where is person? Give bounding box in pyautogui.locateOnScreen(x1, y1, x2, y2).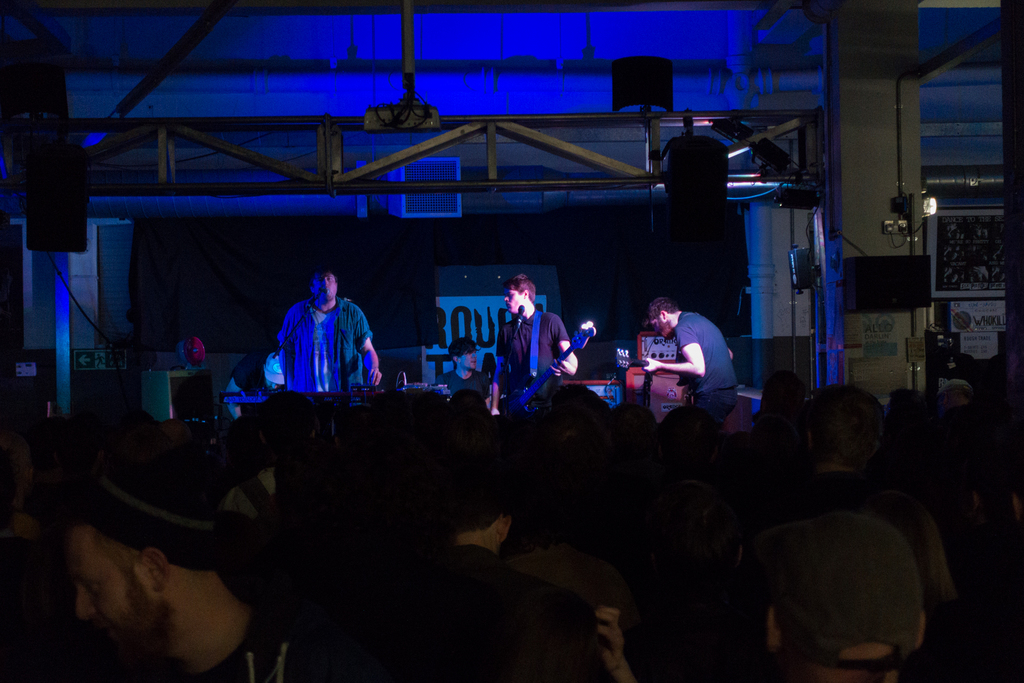
pyautogui.locateOnScreen(495, 280, 576, 415).
